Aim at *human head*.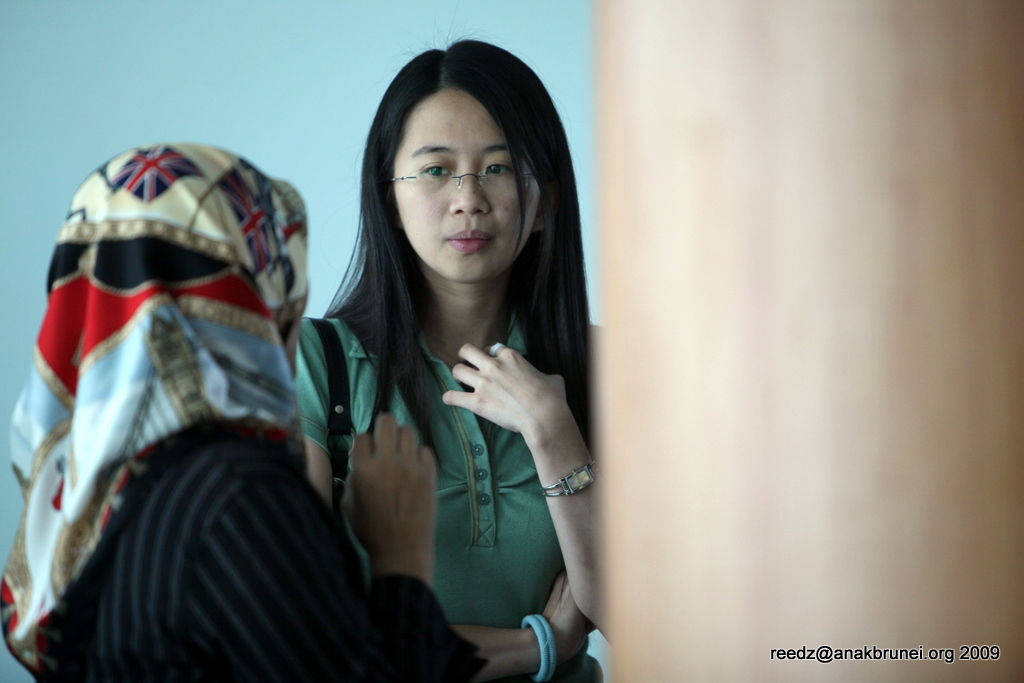
Aimed at <box>360,36,577,286</box>.
